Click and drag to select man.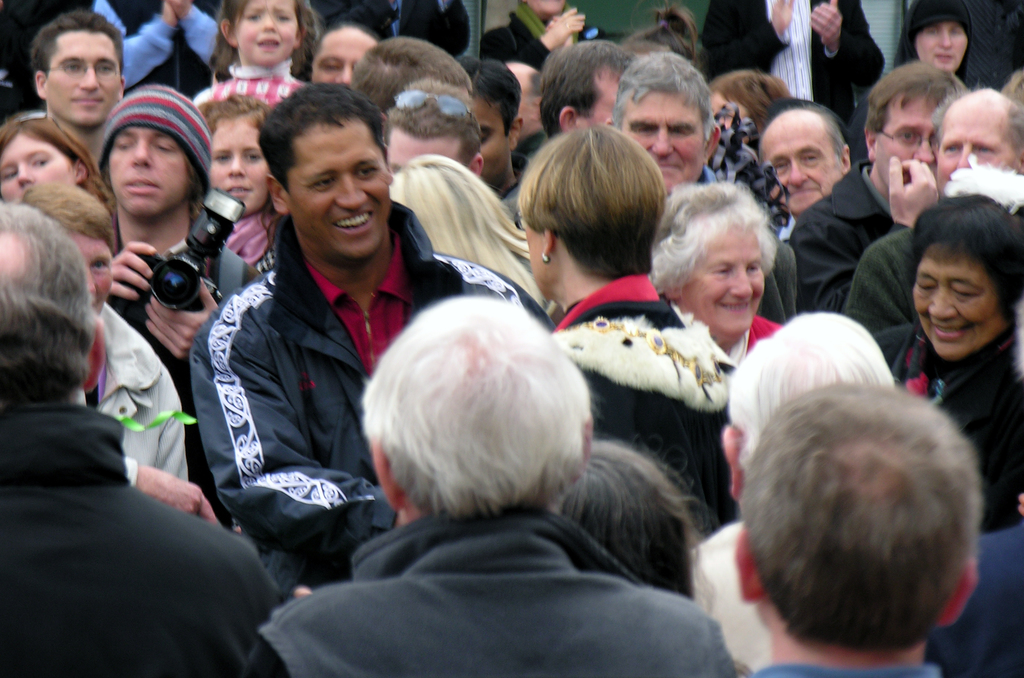
Selection: detection(692, 310, 897, 677).
